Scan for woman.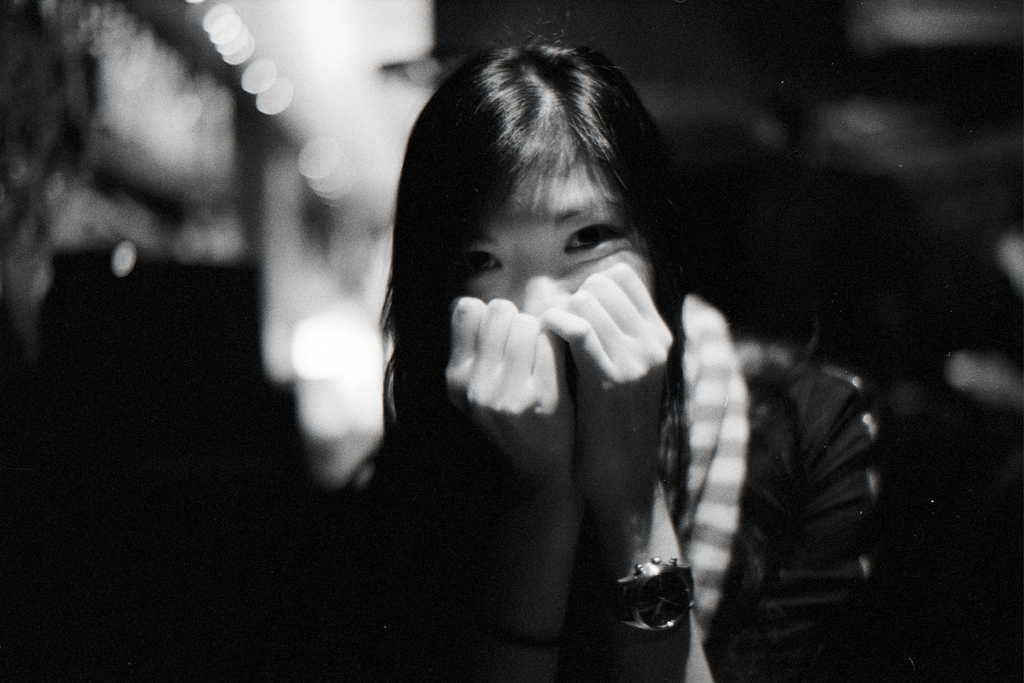
Scan result: rect(259, 12, 782, 659).
